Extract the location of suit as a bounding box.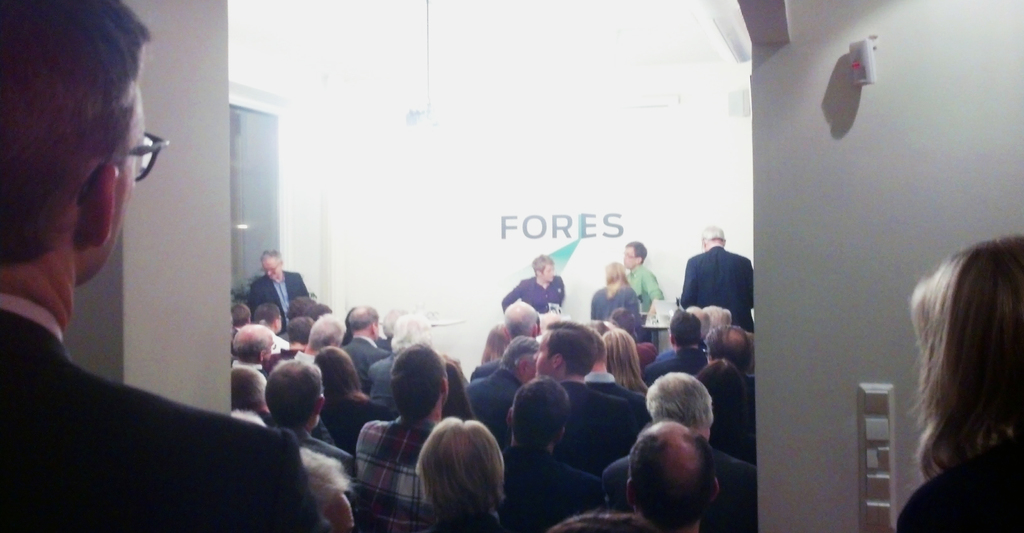
select_region(0, 297, 316, 528).
